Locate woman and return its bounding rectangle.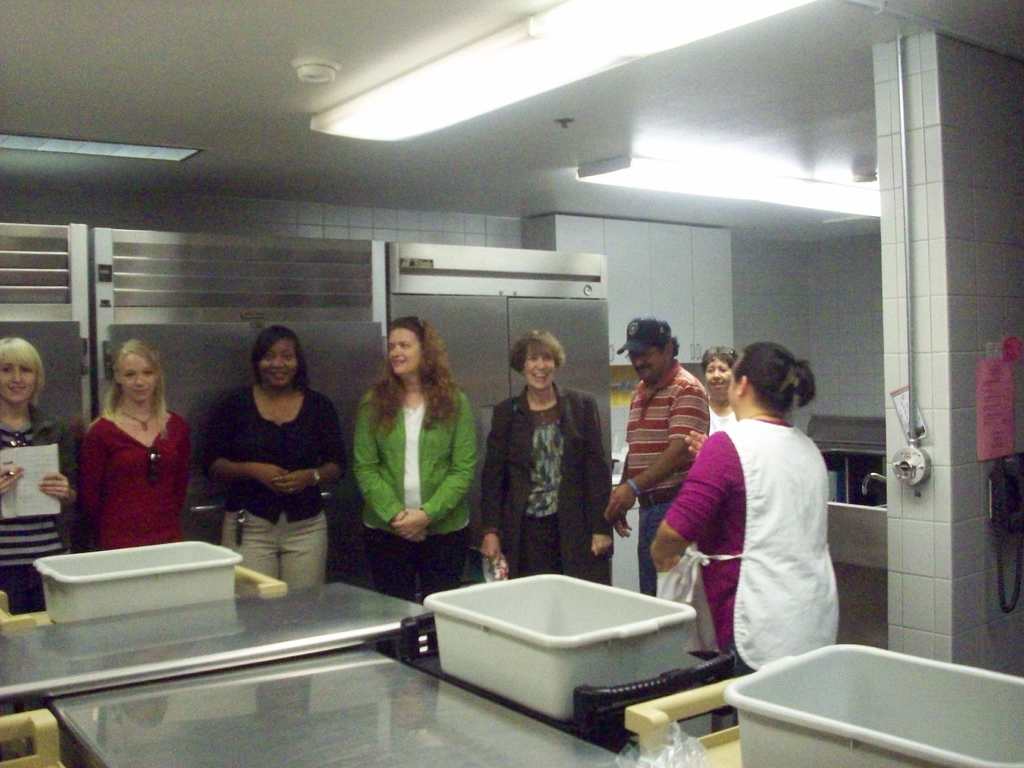
x1=70 y1=342 x2=200 y2=540.
